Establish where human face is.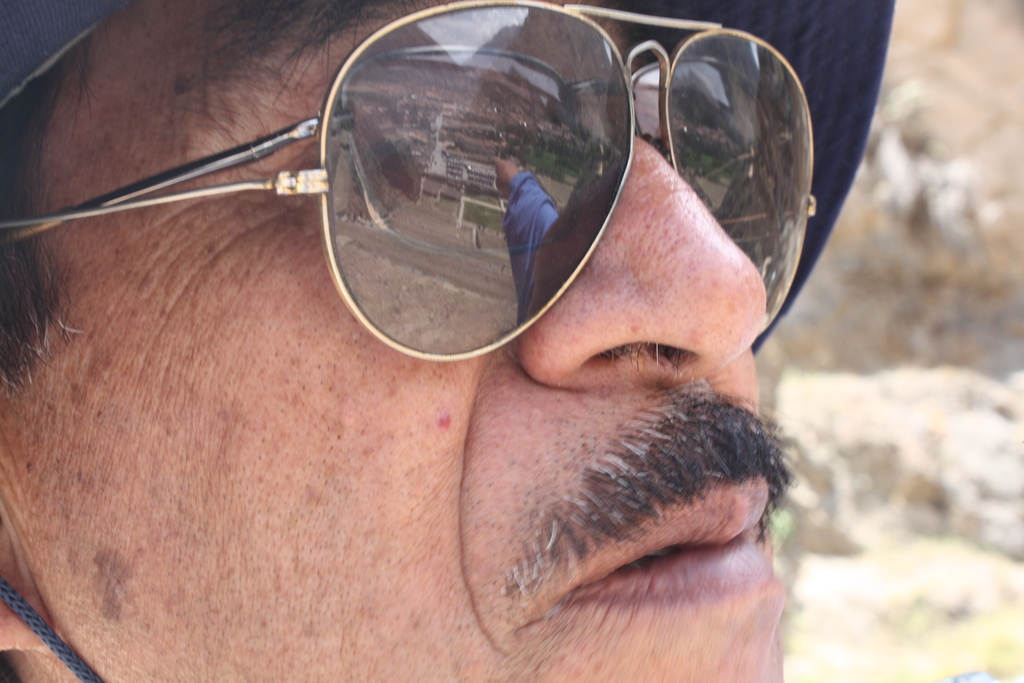
Established at locate(0, 0, 790, 682).
